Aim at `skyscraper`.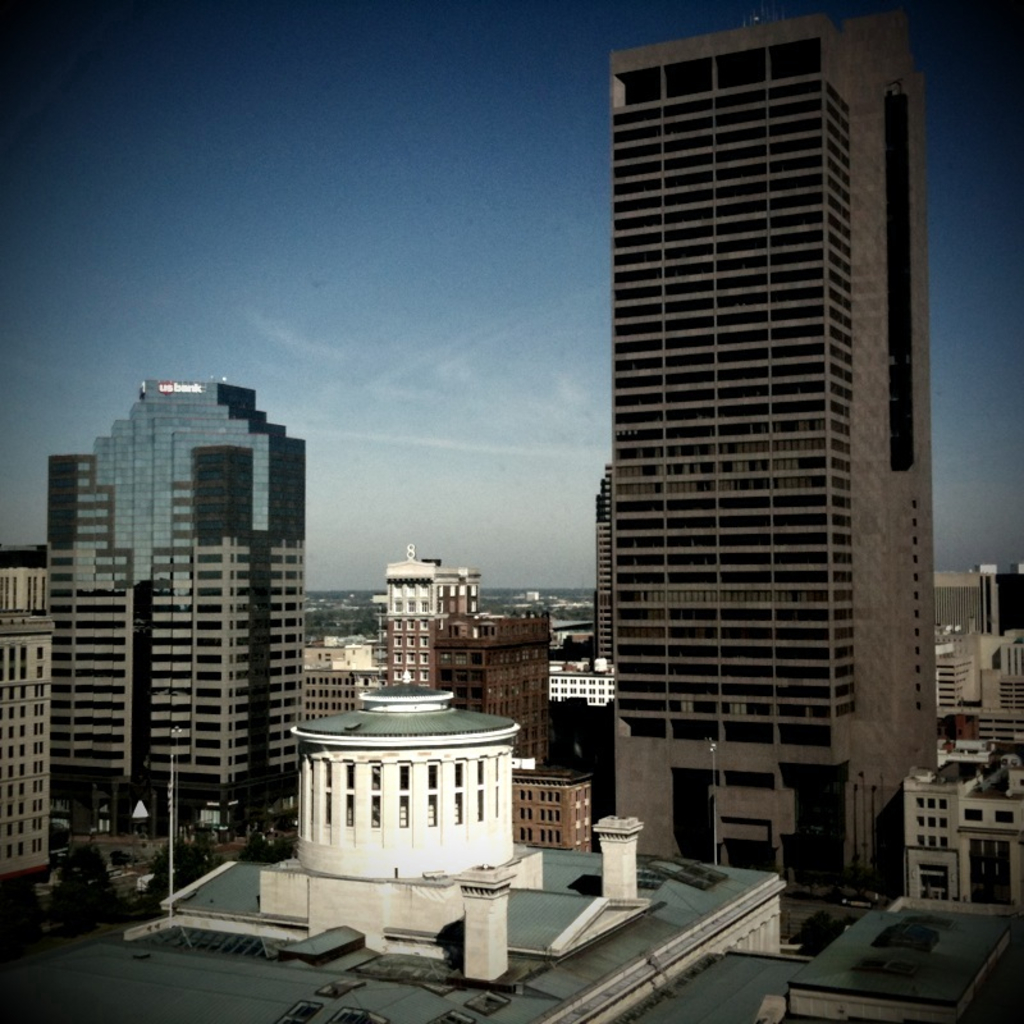
Aimed at pyautogui.locateOnScreen(0, 620, 55, 919).
